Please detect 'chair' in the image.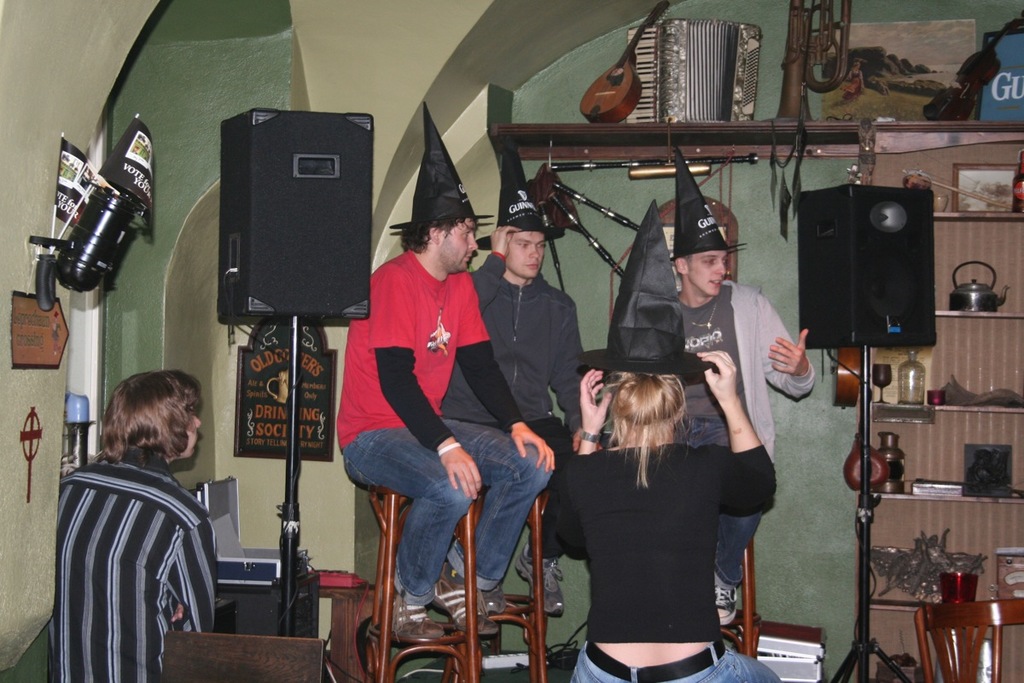
367, 480, 551, 682.
